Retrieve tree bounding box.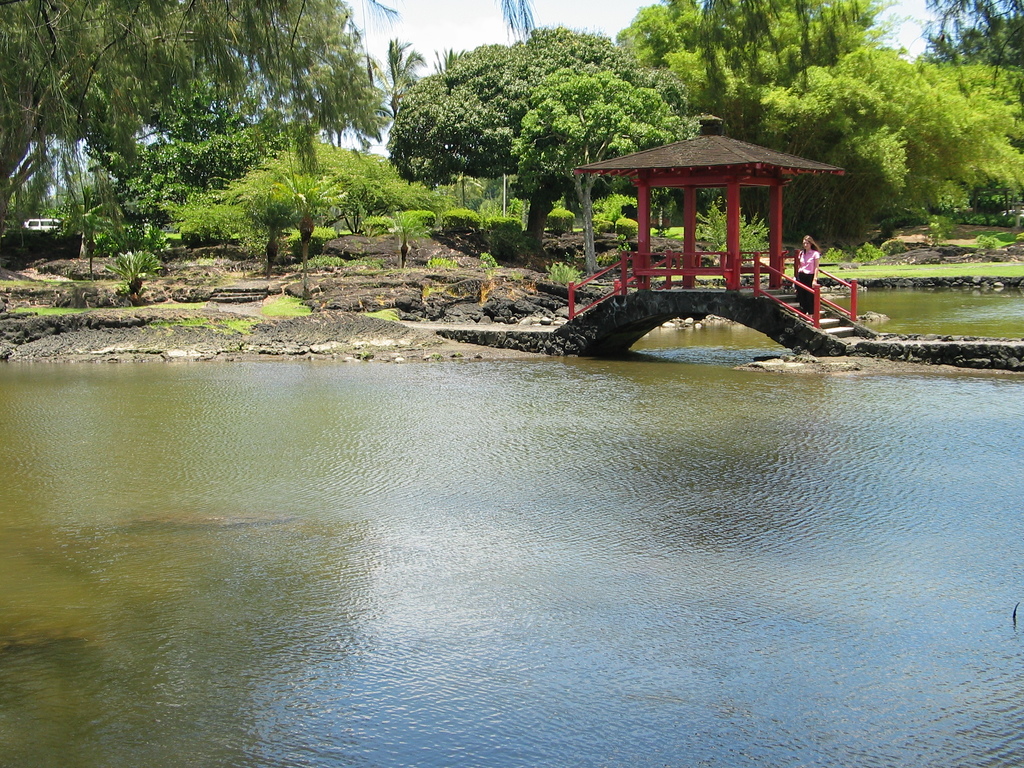
Bounding box: box=[652, 0, 1023, 247].
